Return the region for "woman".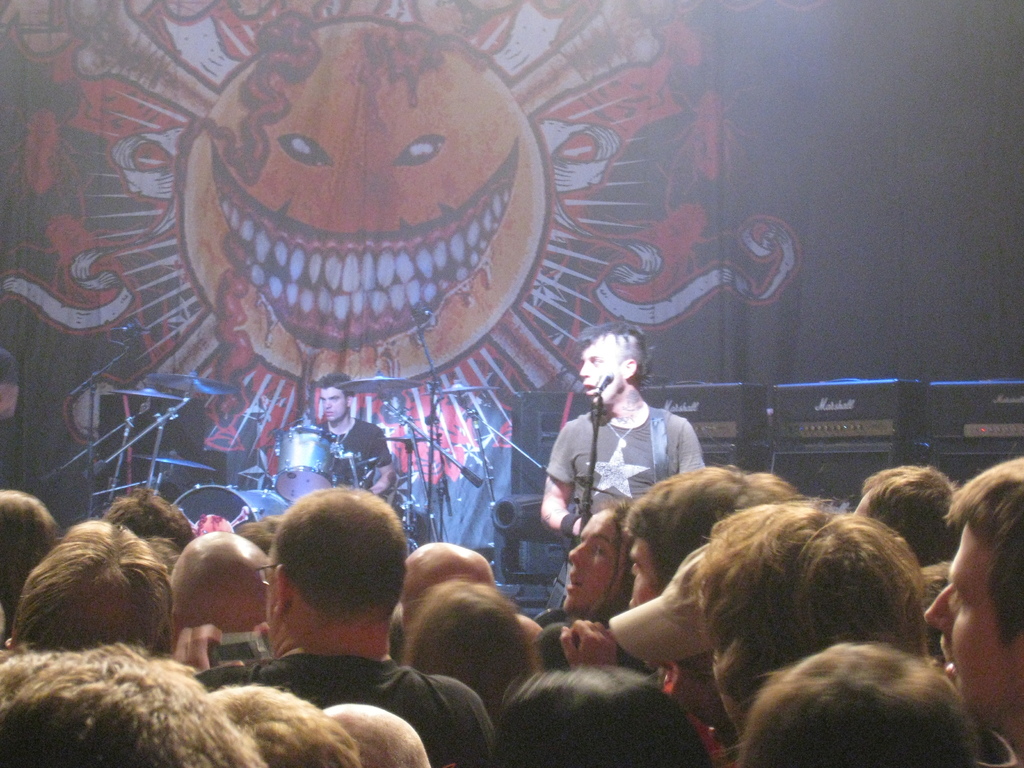
(left=406, top=582, right=624, bottom=733).
